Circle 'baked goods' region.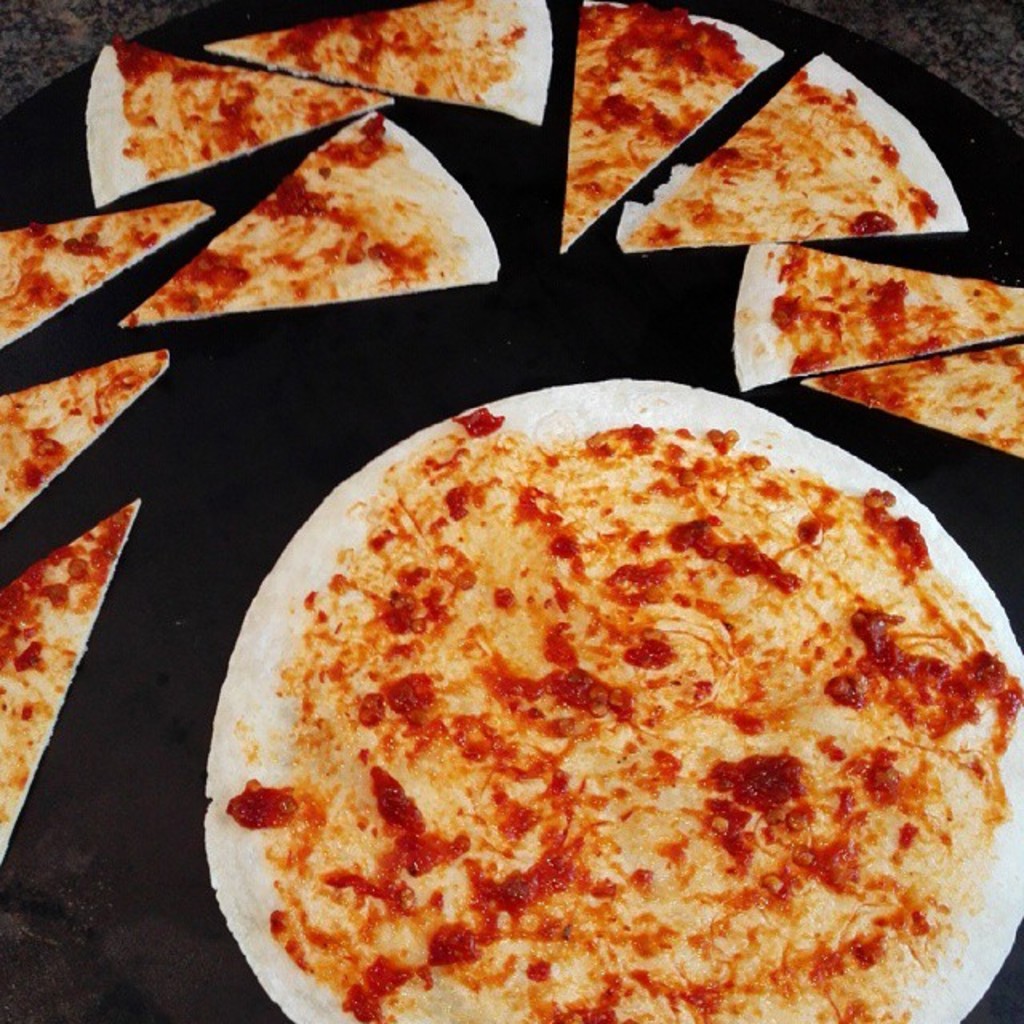
Region: box=[117, 115, 498, 328].
